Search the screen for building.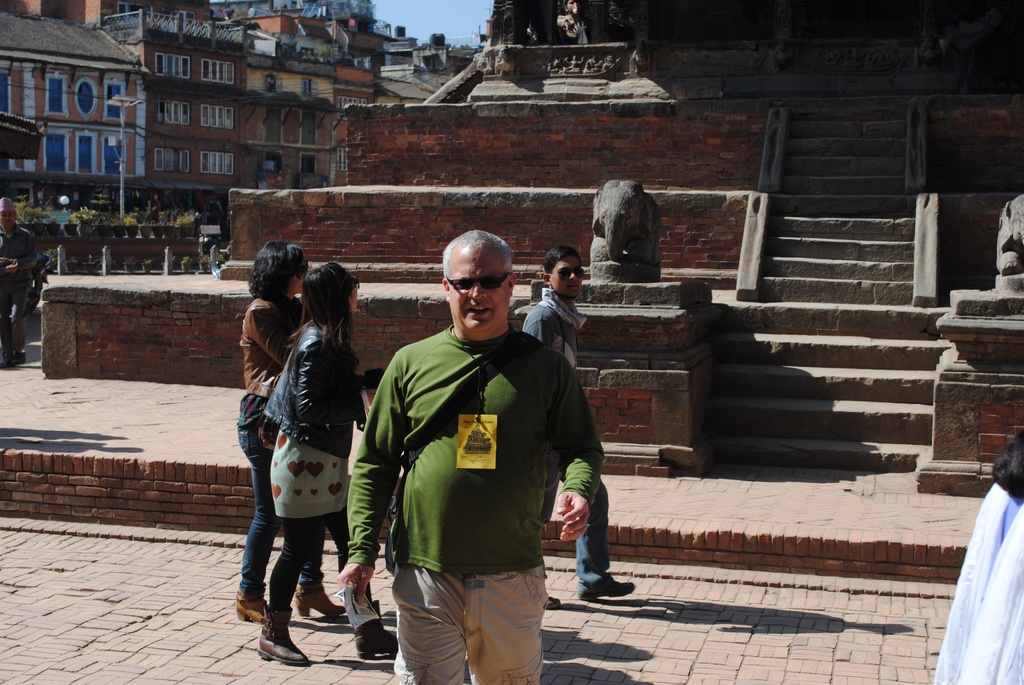
Found at (0,0,469,240).
